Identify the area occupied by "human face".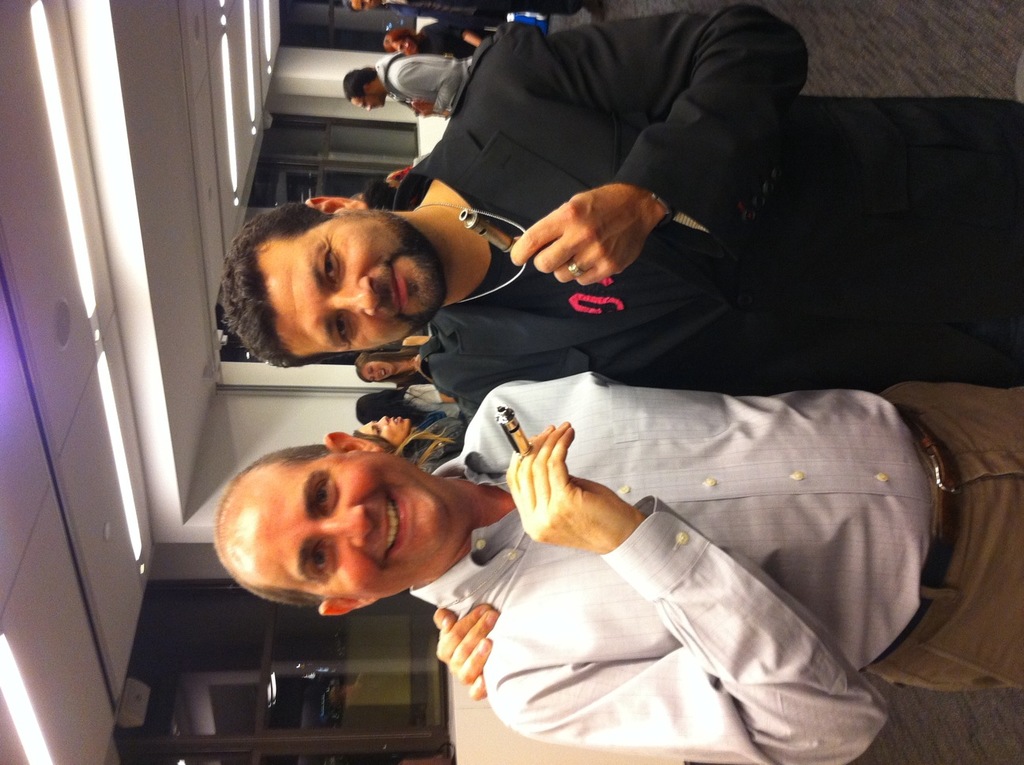
Area: bbox(256, 451, 452, 594).
